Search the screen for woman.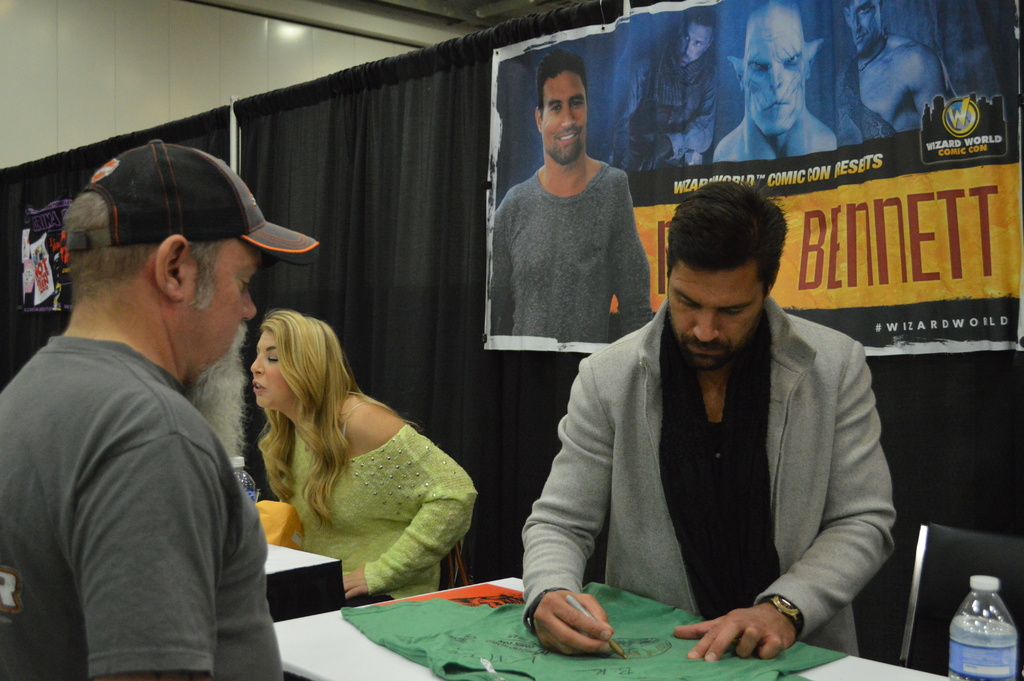
Found at box=[206, 290, 483, 612].
